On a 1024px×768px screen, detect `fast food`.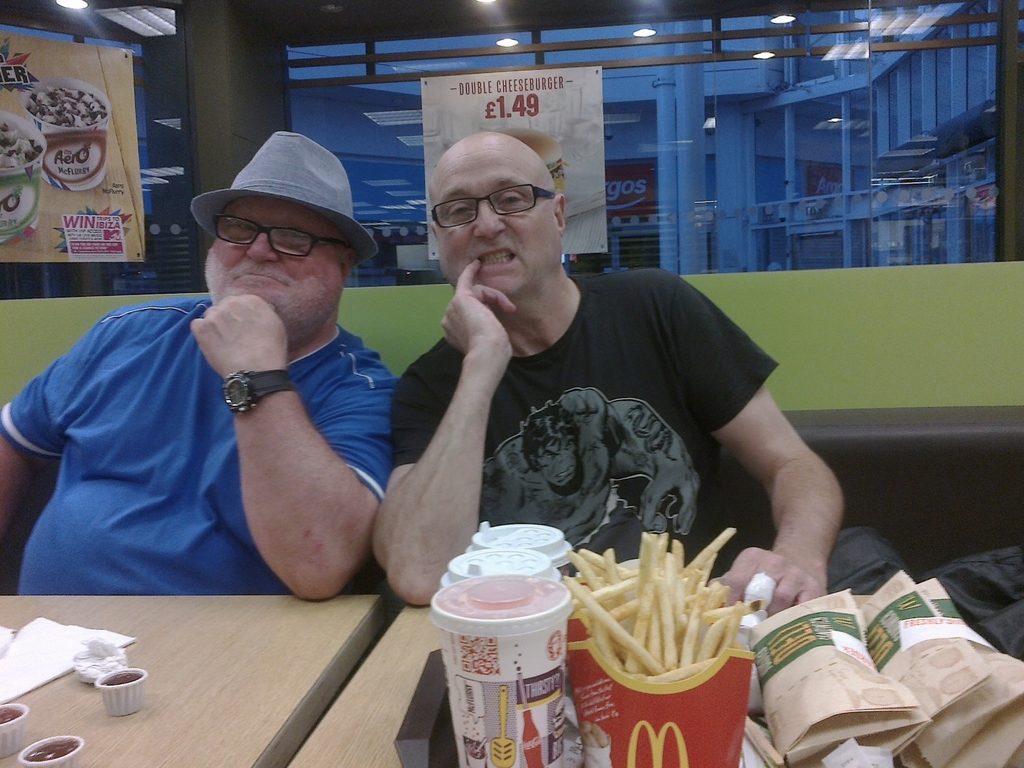
crop(561, 531, 762, 742).
